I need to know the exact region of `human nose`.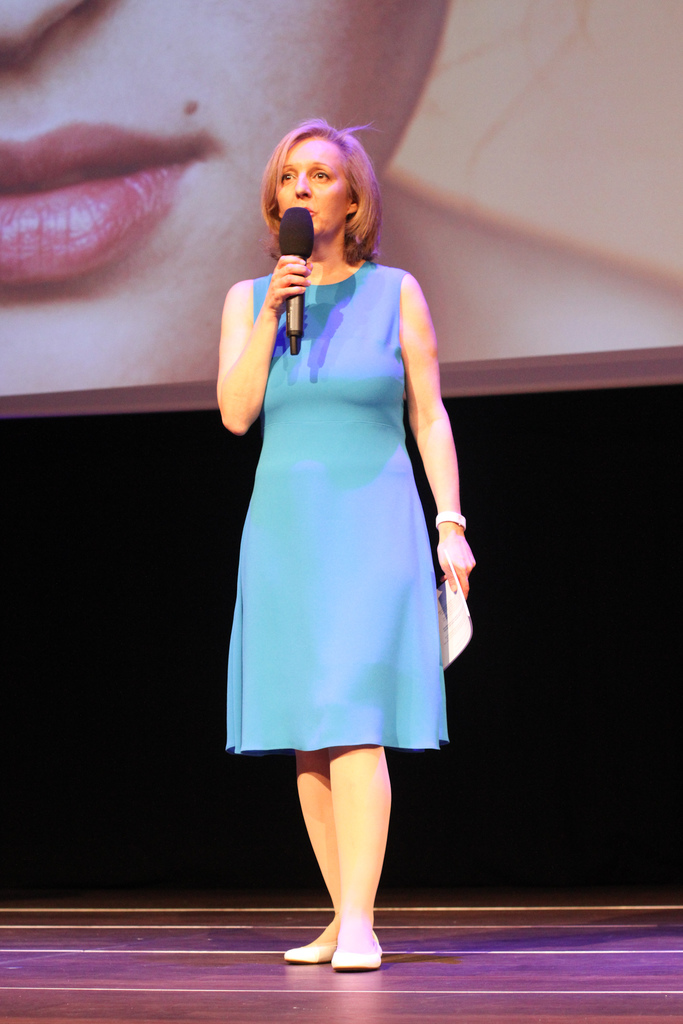
Region: 296, 172, 313, 198.
